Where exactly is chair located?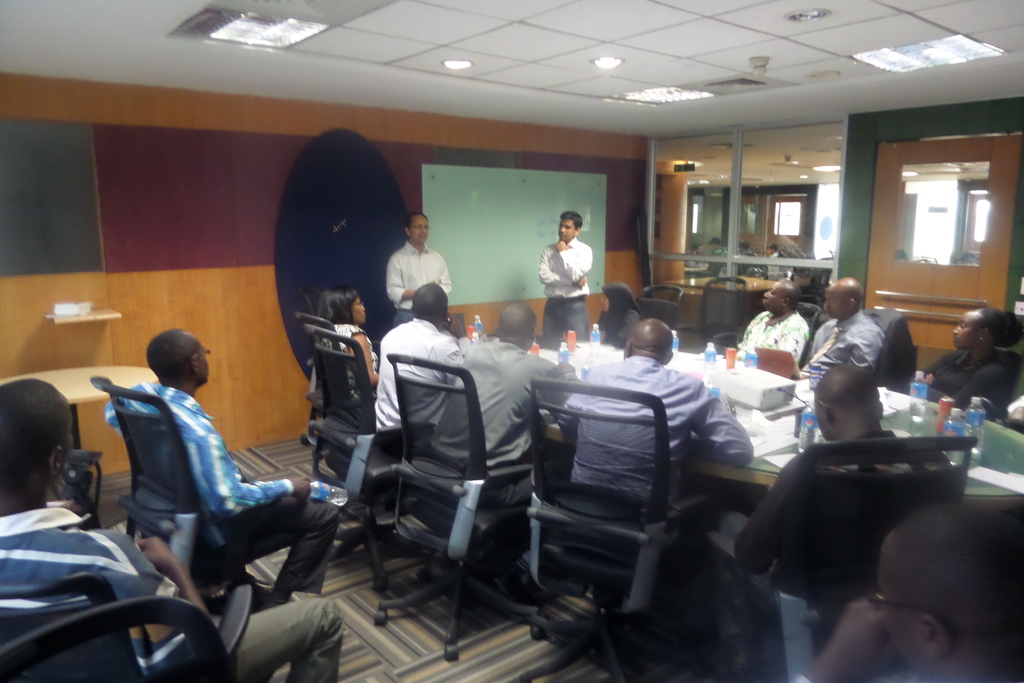
Its bounding box is crop(668, 273, 750, 352).
